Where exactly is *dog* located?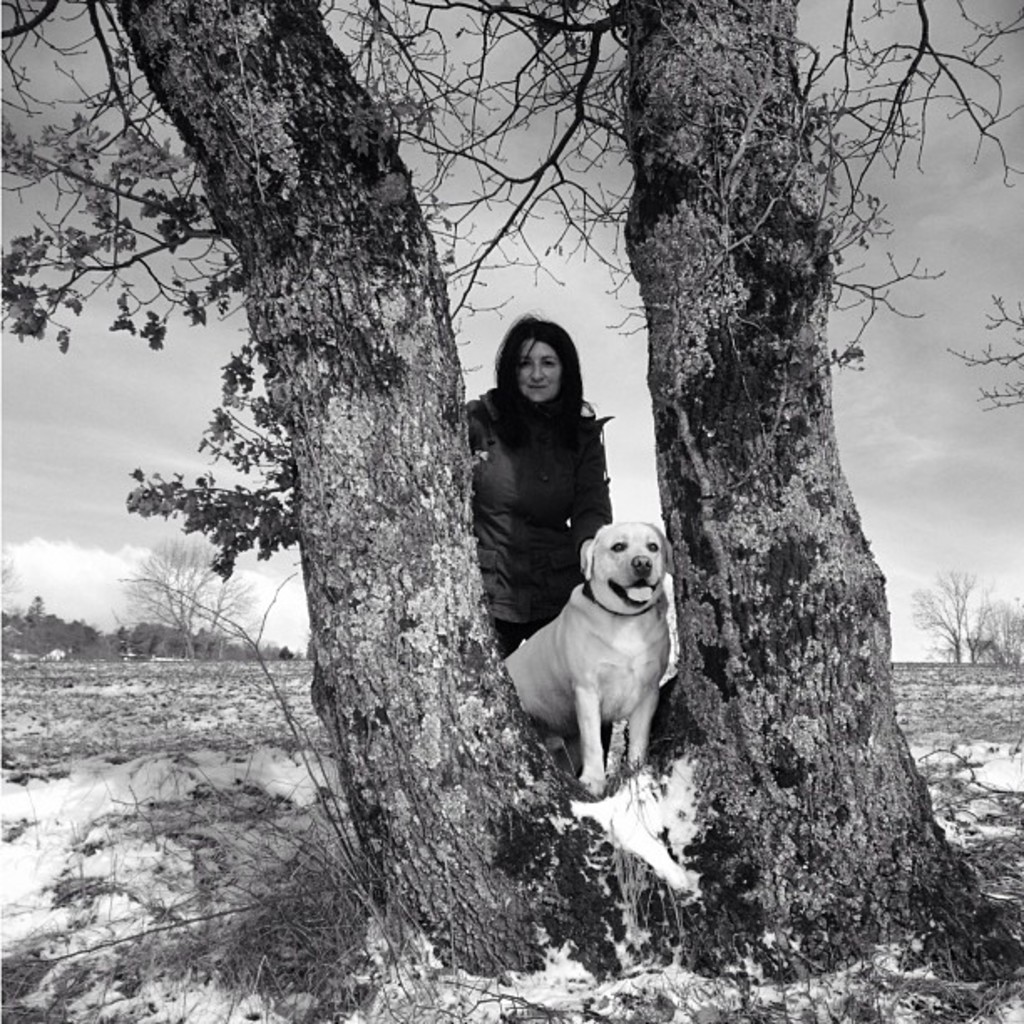
Its bounding box is 504,519,676,801.
